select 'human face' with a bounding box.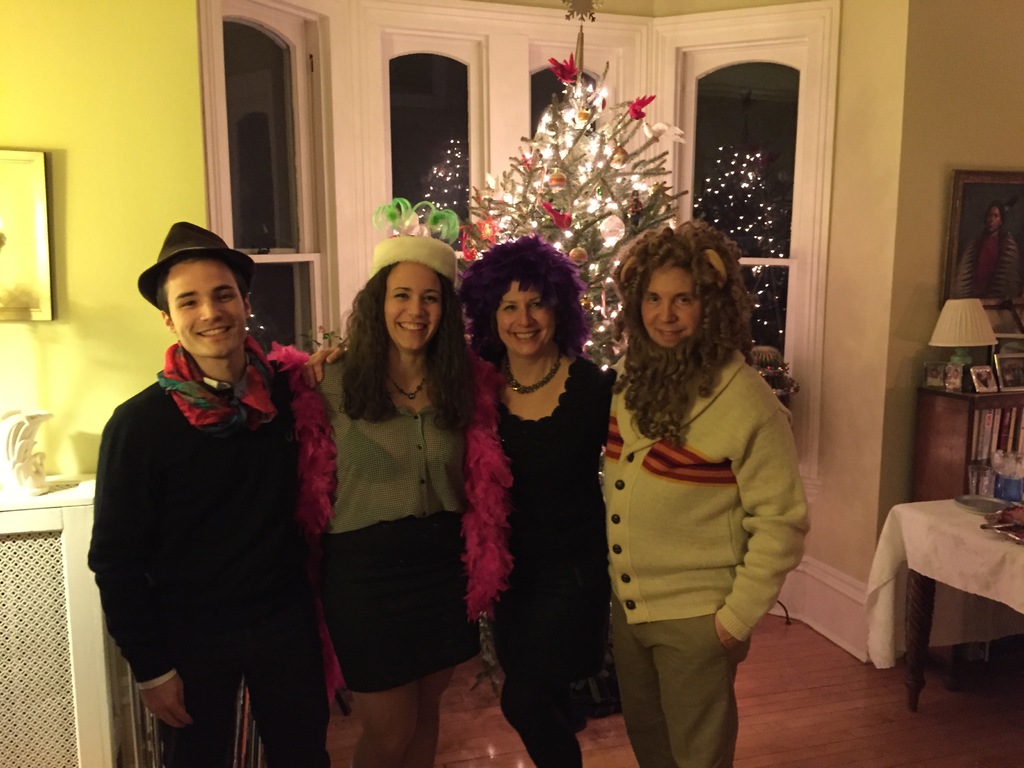
381:263:444:352.
